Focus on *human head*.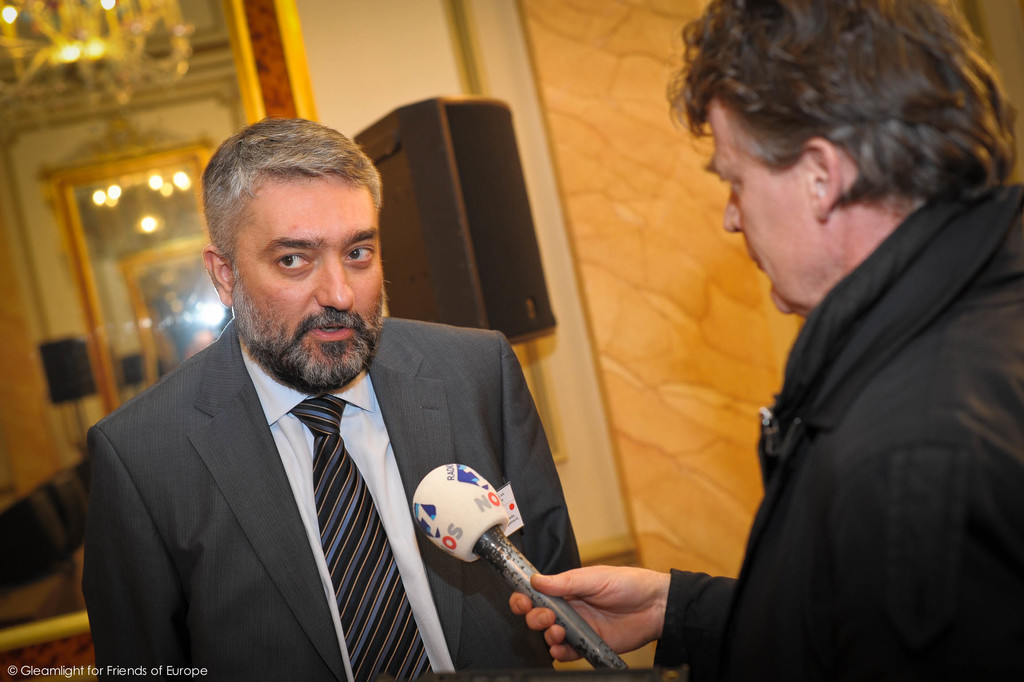
Focused at [x1=670, y1=0, x2=1016, y2=314].
